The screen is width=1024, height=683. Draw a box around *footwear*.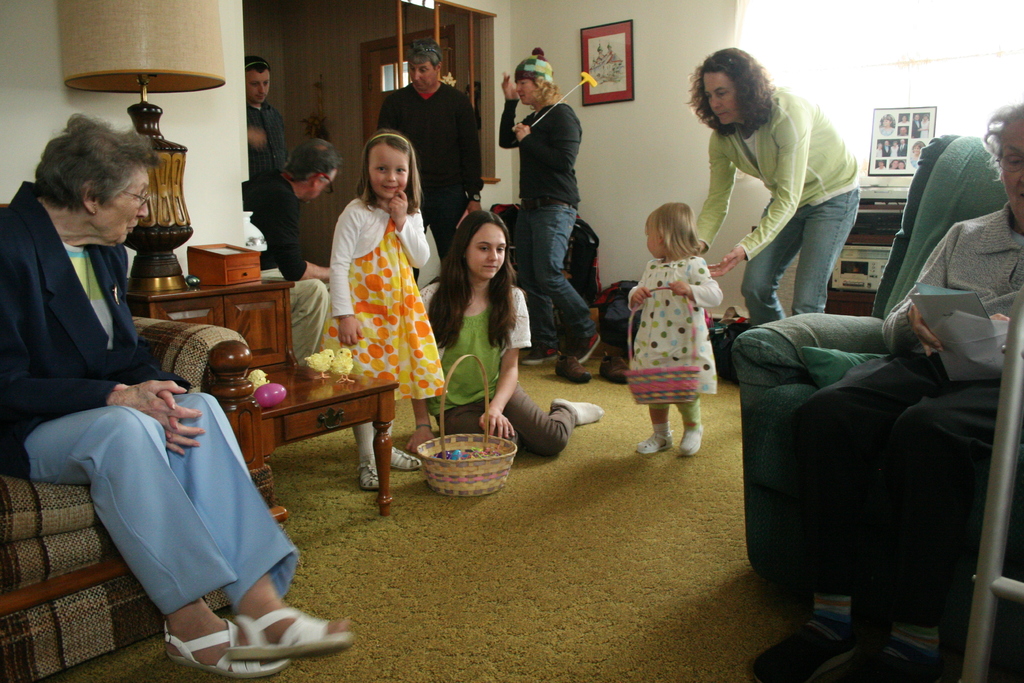
bbox(163, 616, 292, 682).
